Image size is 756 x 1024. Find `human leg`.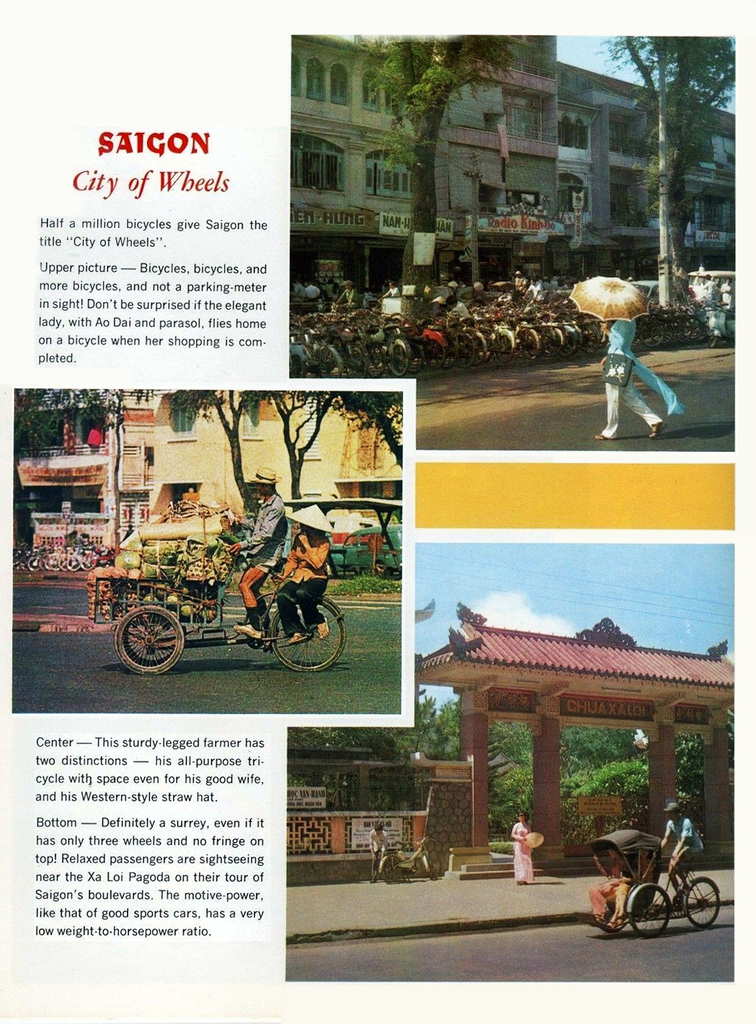
[230,560,272,639].
